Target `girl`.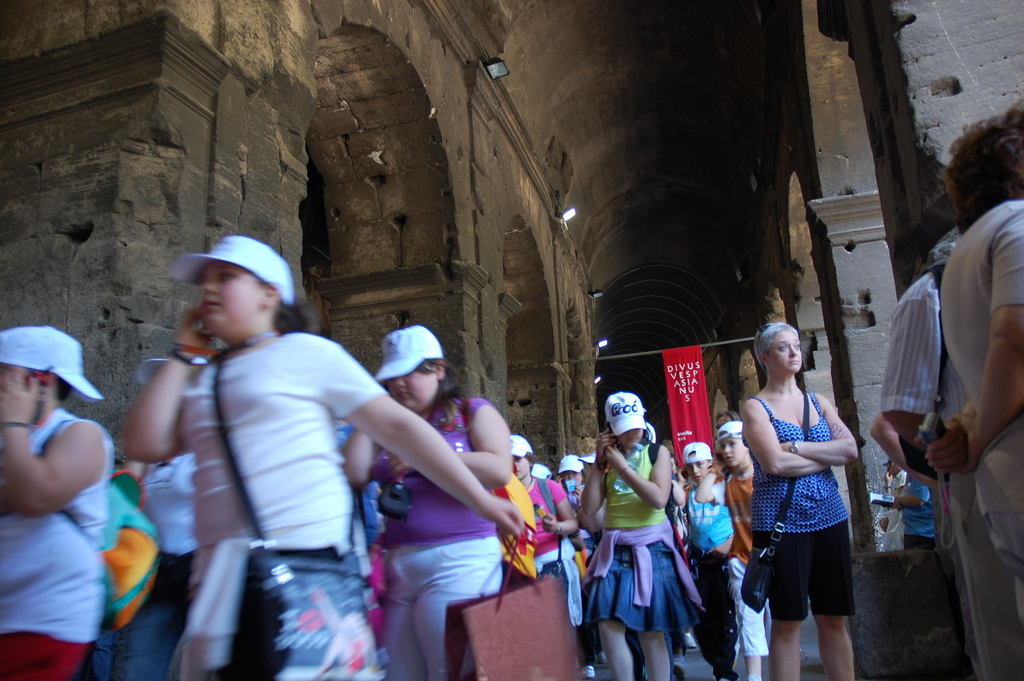
Target region: detection(507, 432, 584, 636).
